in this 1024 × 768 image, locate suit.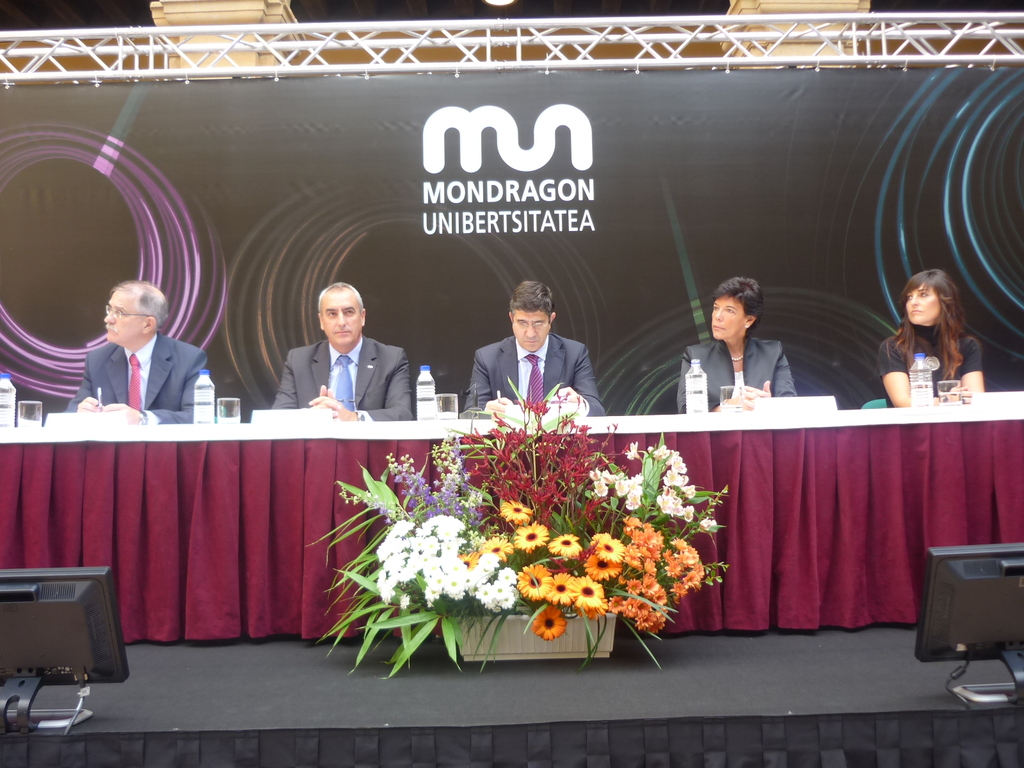
Bounding box: 680, 332, 794, 412.
